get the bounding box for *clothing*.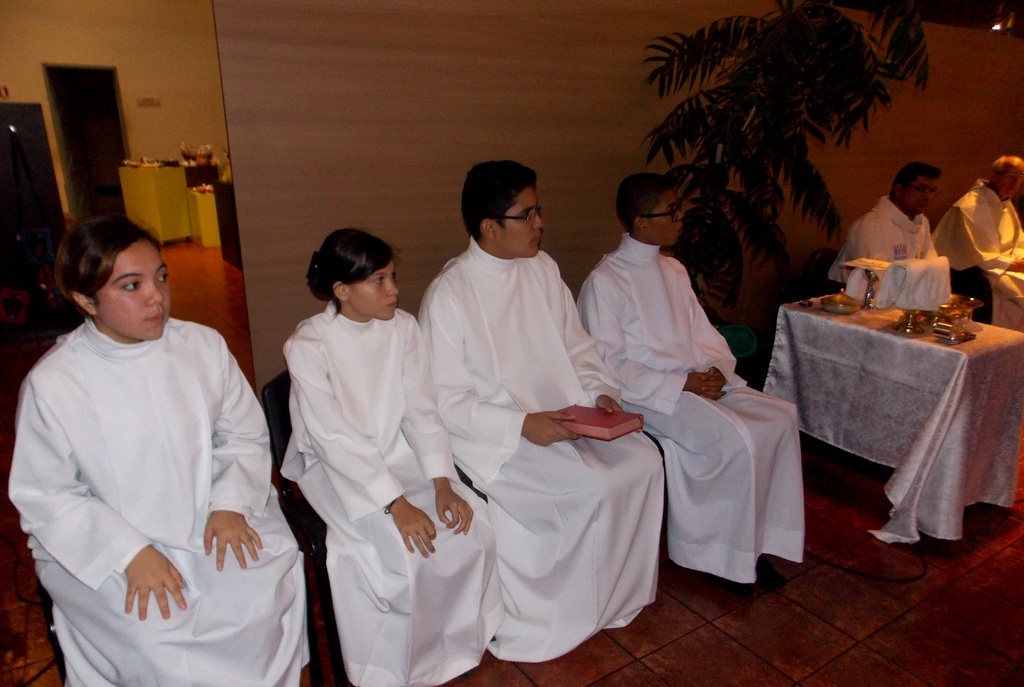
<box>417,232,667,661</box>.
